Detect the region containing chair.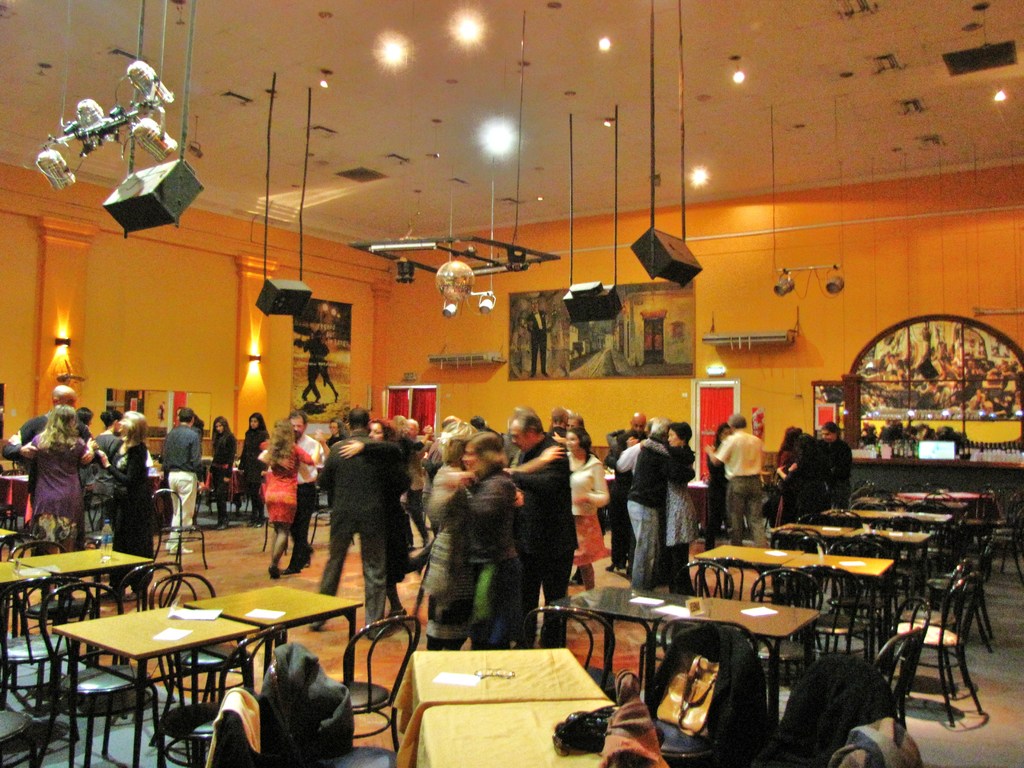
Rect(151, 627, 282, 767).
